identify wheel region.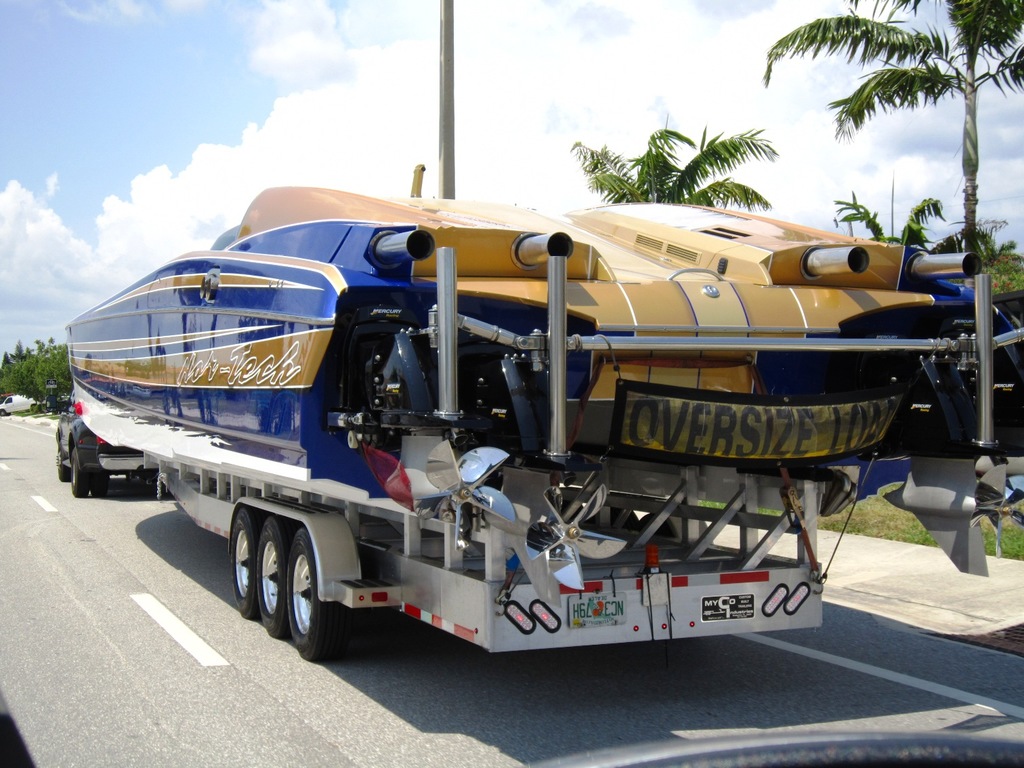
Region: 250, 514, 297, 641.
